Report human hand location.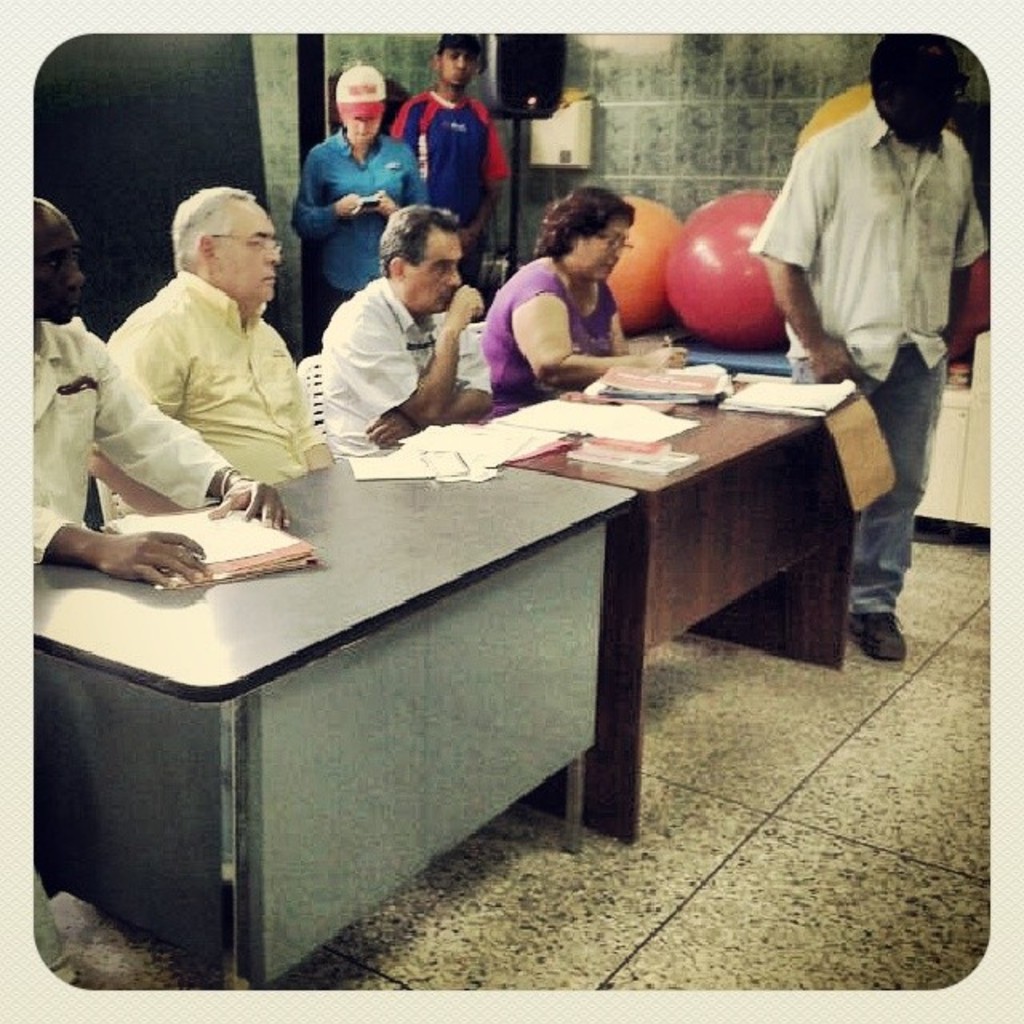
Report: left=366, top=411, right=411, bottom=450.
